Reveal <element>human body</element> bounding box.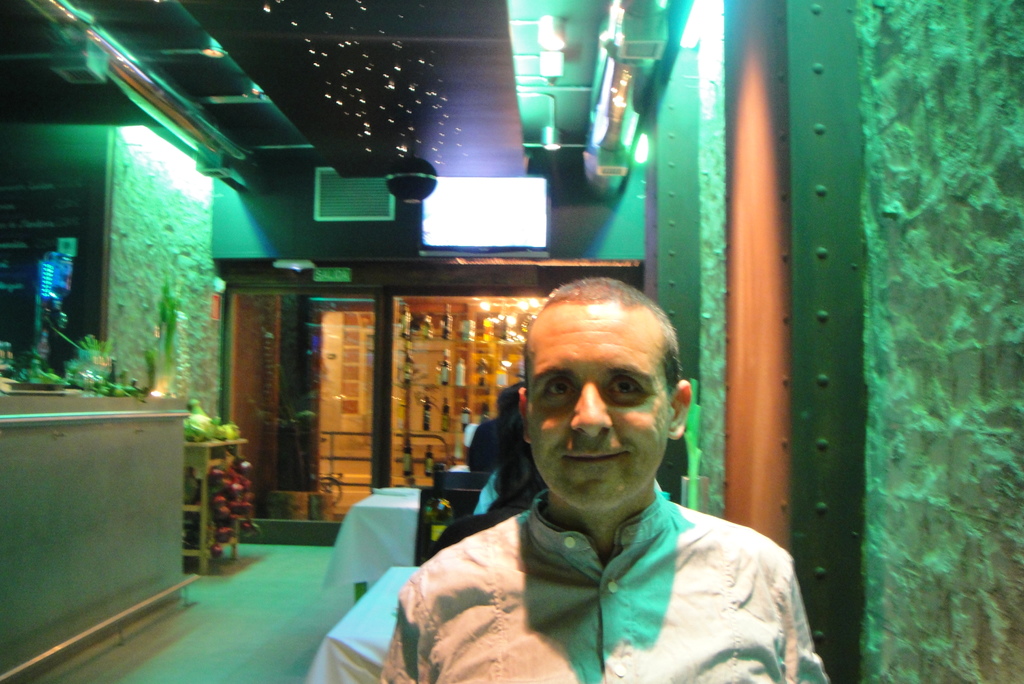
Revealed: {"x1": 445, "y1": 335, "x2": 794, "y2": 683}.
